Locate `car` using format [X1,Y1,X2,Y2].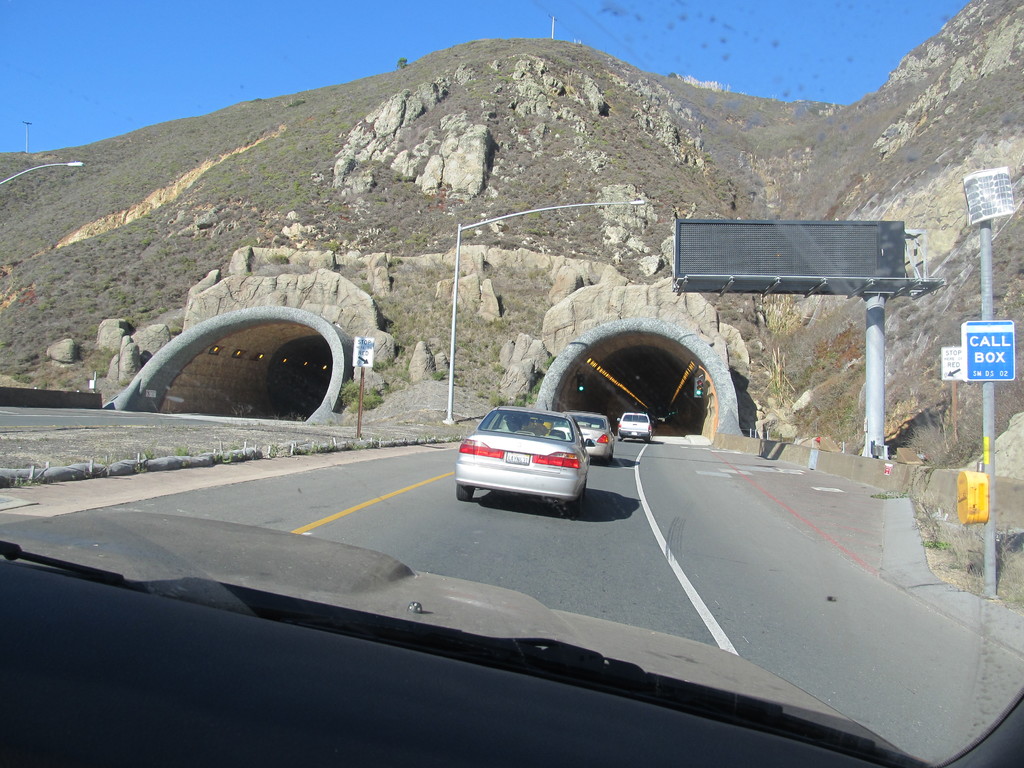
[452,404,593,516].
